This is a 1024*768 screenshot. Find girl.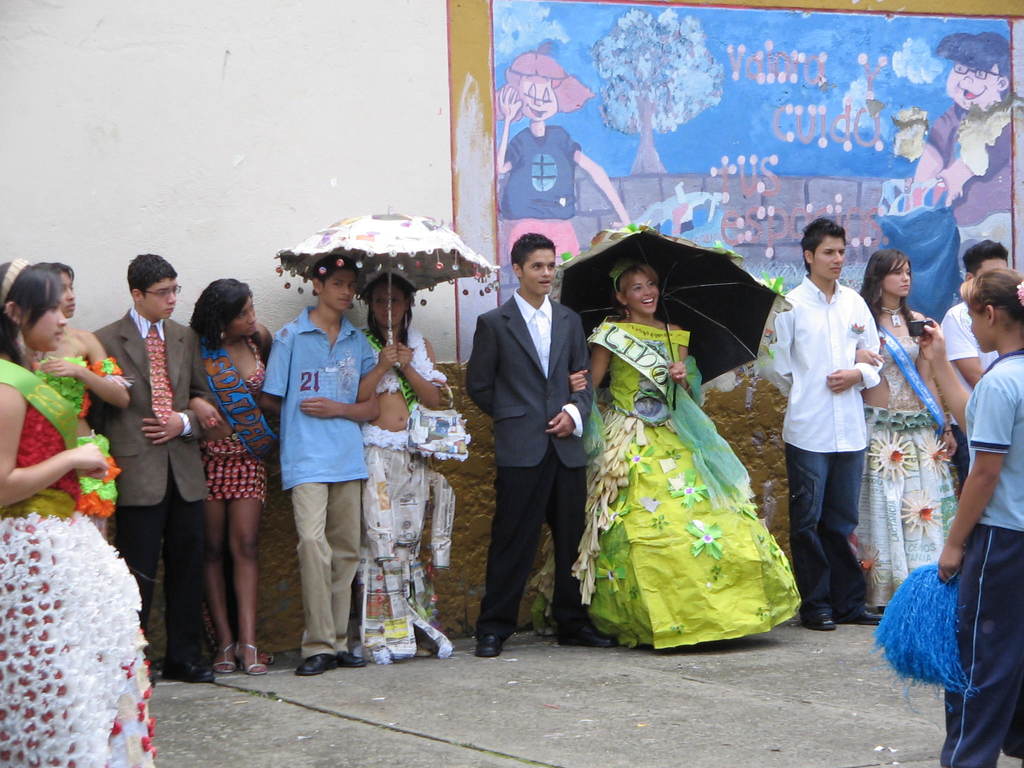
Bounding box: locate(930, 266, 1023, 767).
